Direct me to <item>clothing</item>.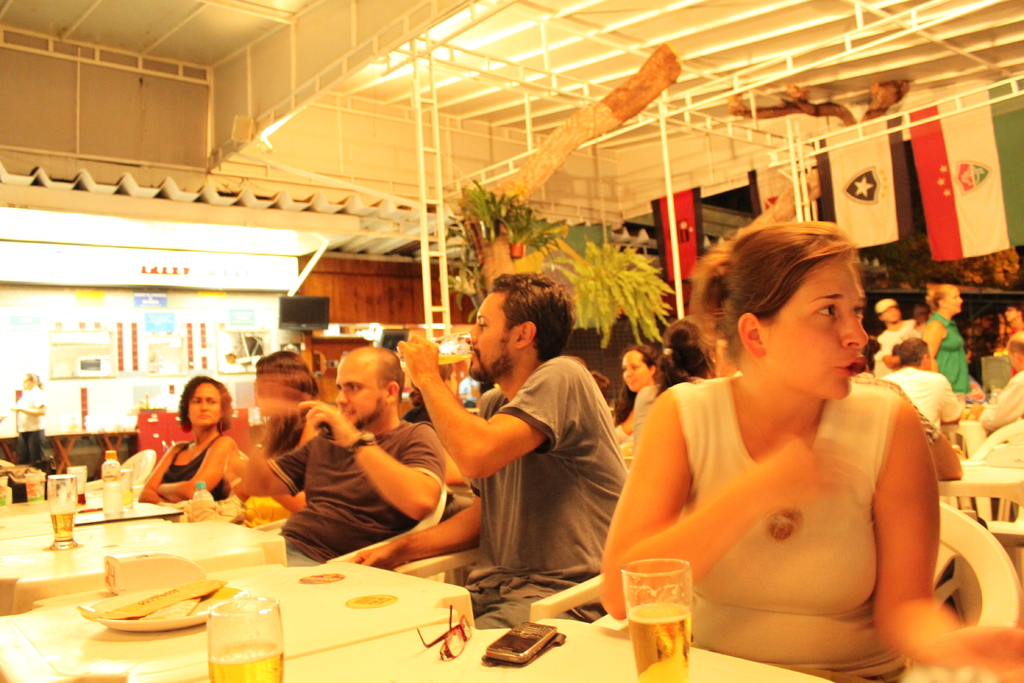
Direction: locate(628, 375, 702, 448).
